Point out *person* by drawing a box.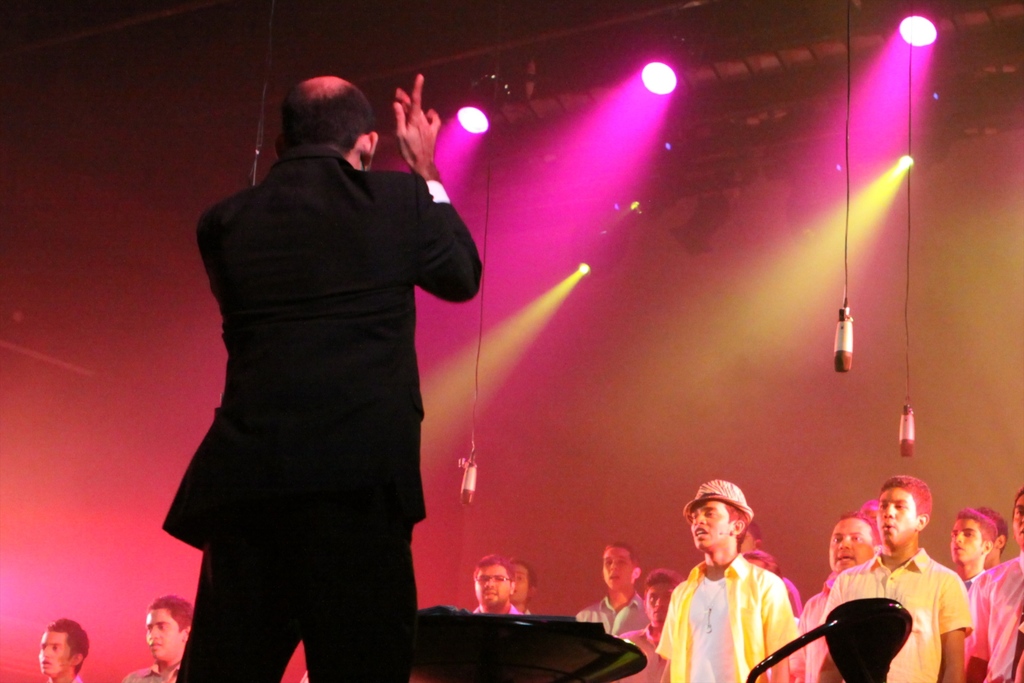
detection(471, 554, 517, 614).
